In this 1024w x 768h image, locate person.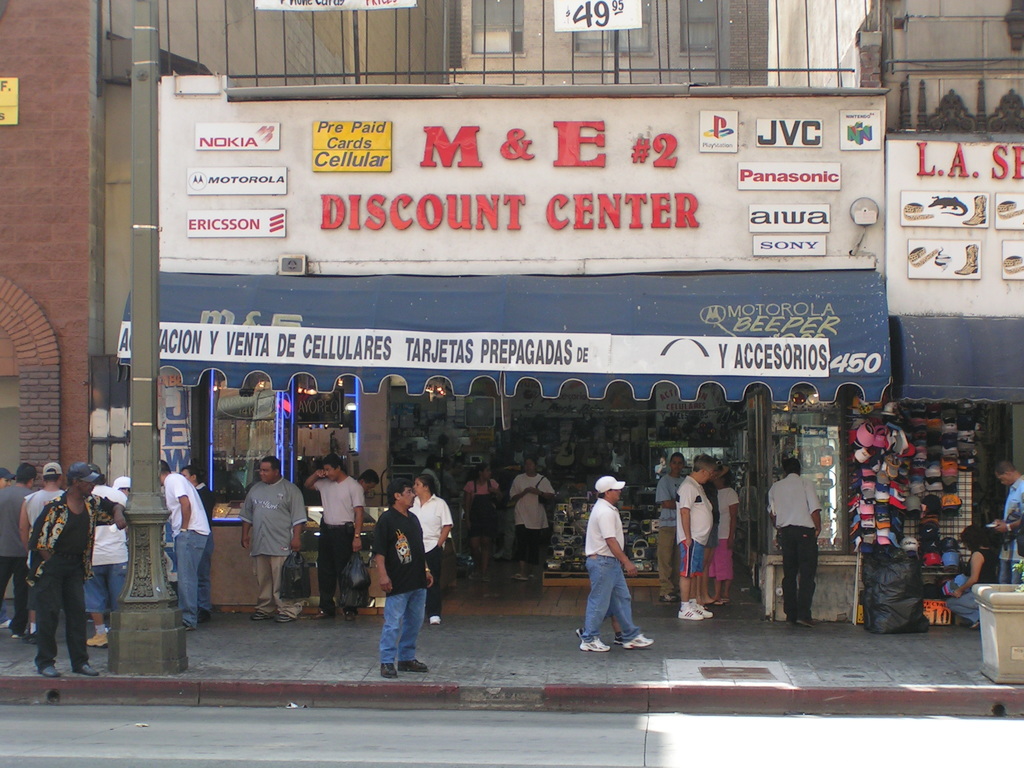
Bounding box: region(371, 482, 431, 673).
